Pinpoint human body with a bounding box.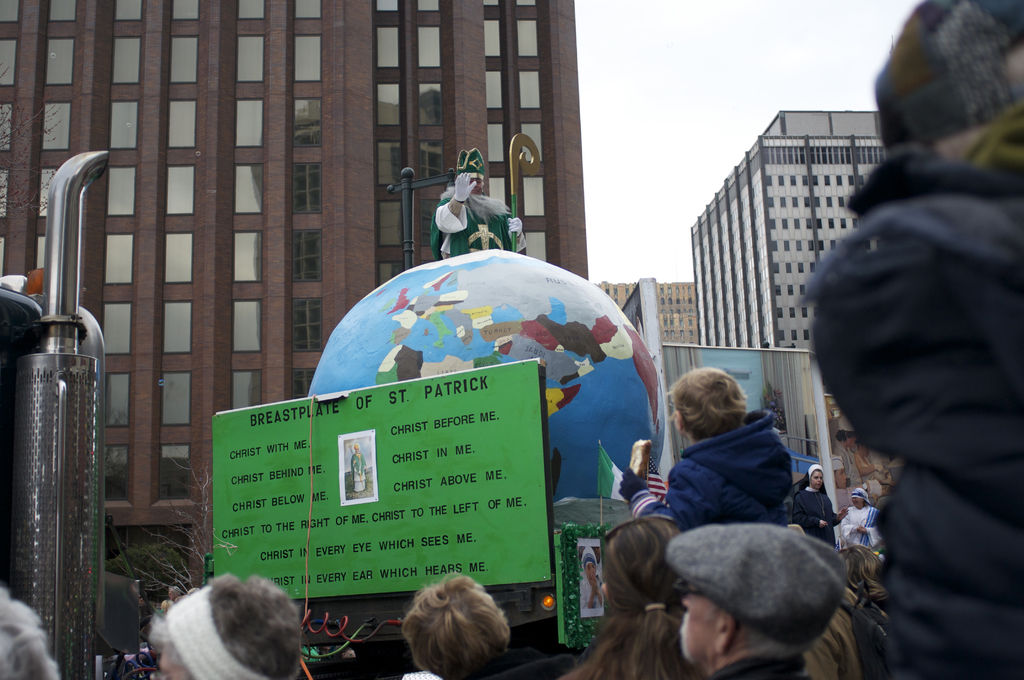
x1=351 y1=444 x2=365 y2=490.
